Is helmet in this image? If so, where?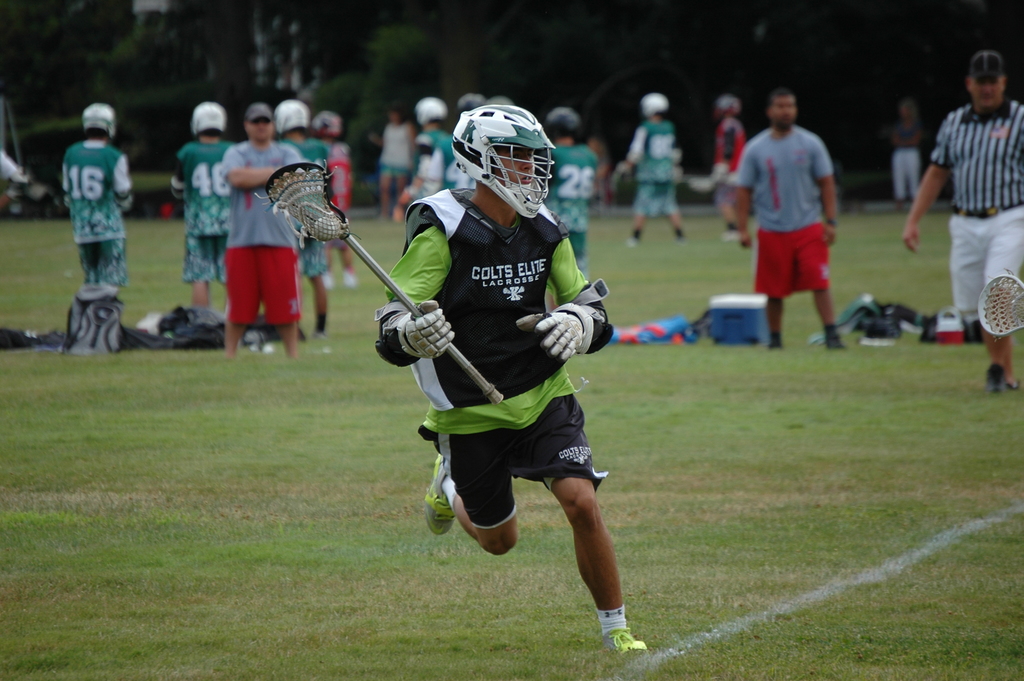
Yes, at pyautogui.locateOnScreen(448, 103, 554, 238).
